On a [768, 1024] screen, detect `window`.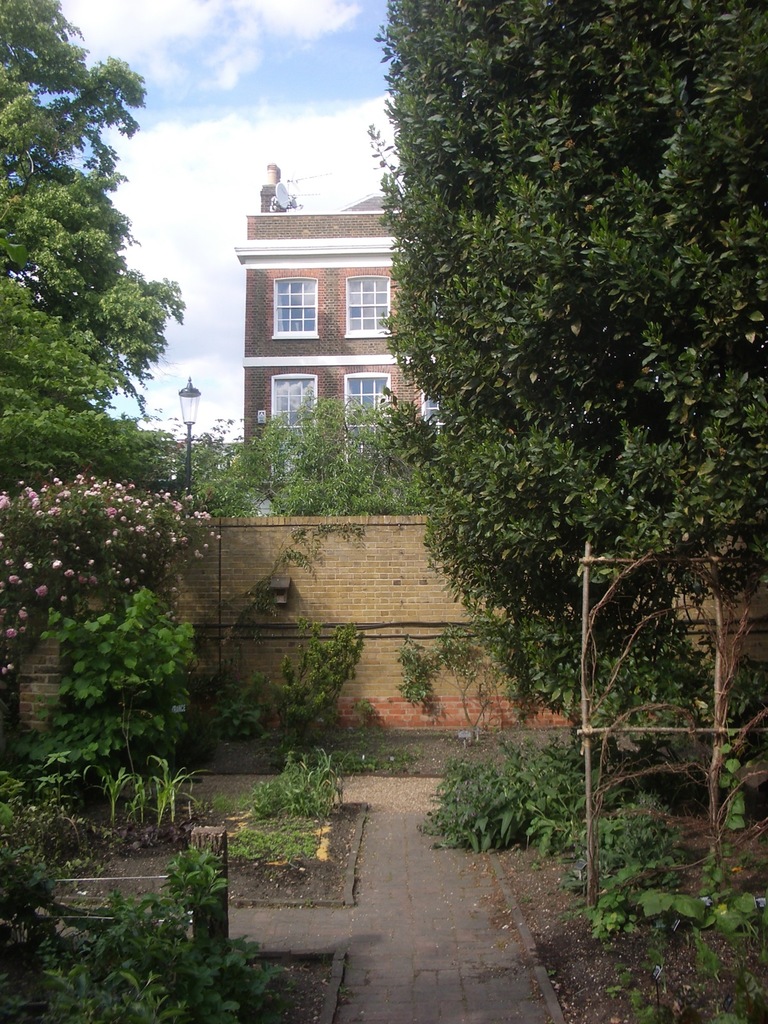
417 388 445 424.
